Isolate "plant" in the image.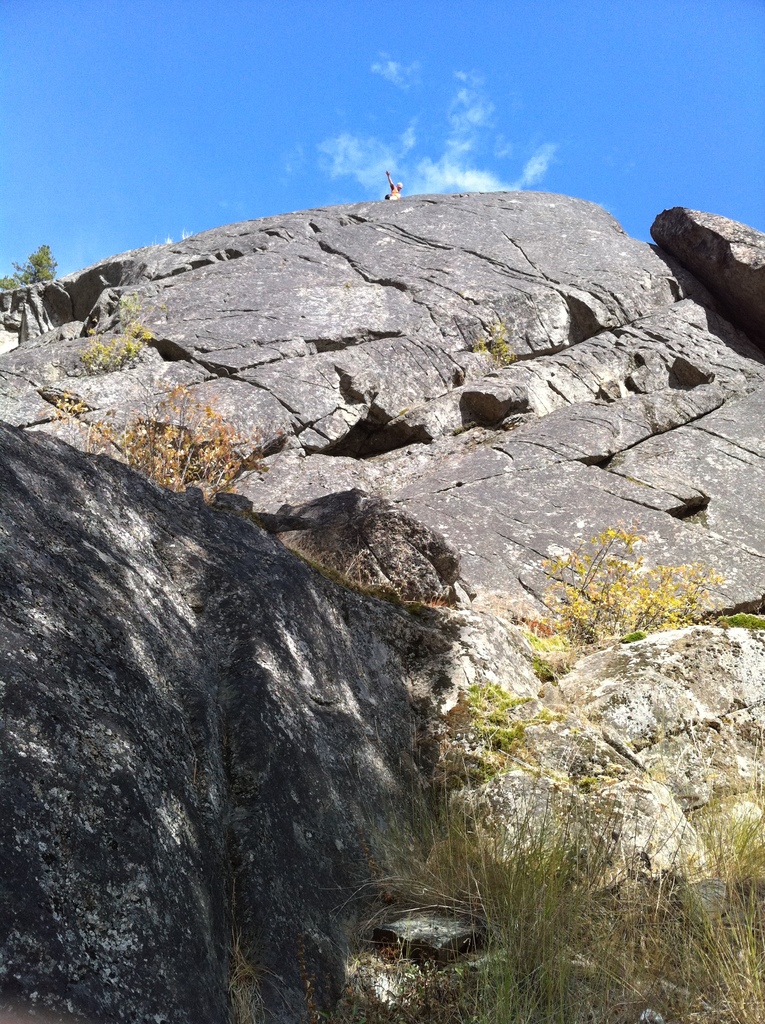
Isolated region: [0,235,70,301].
